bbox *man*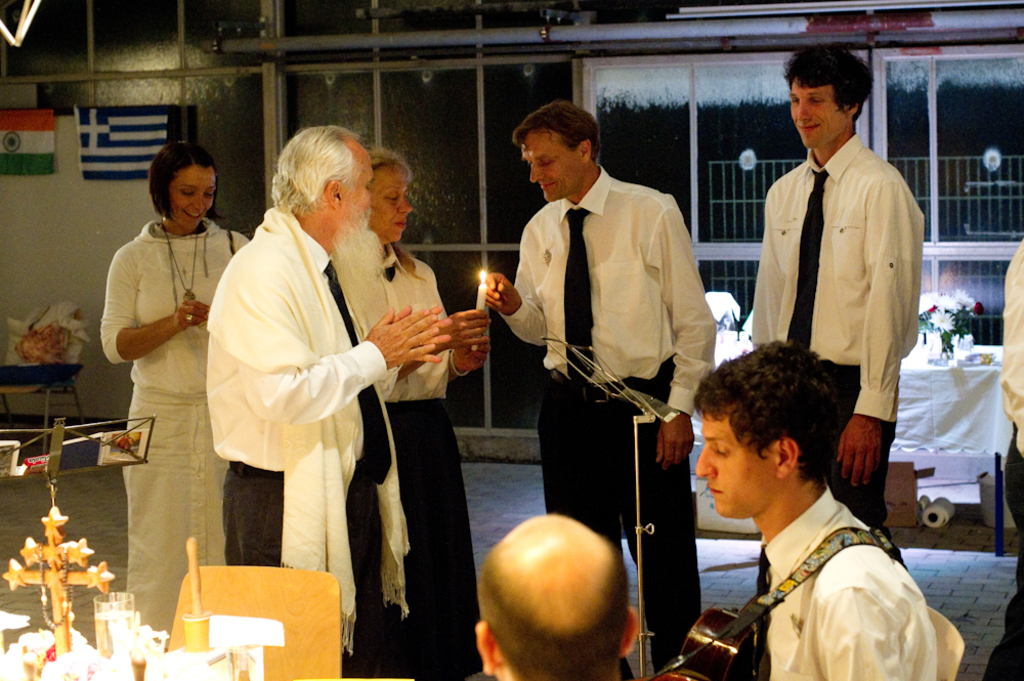
box(745, 76, 936, 516)
